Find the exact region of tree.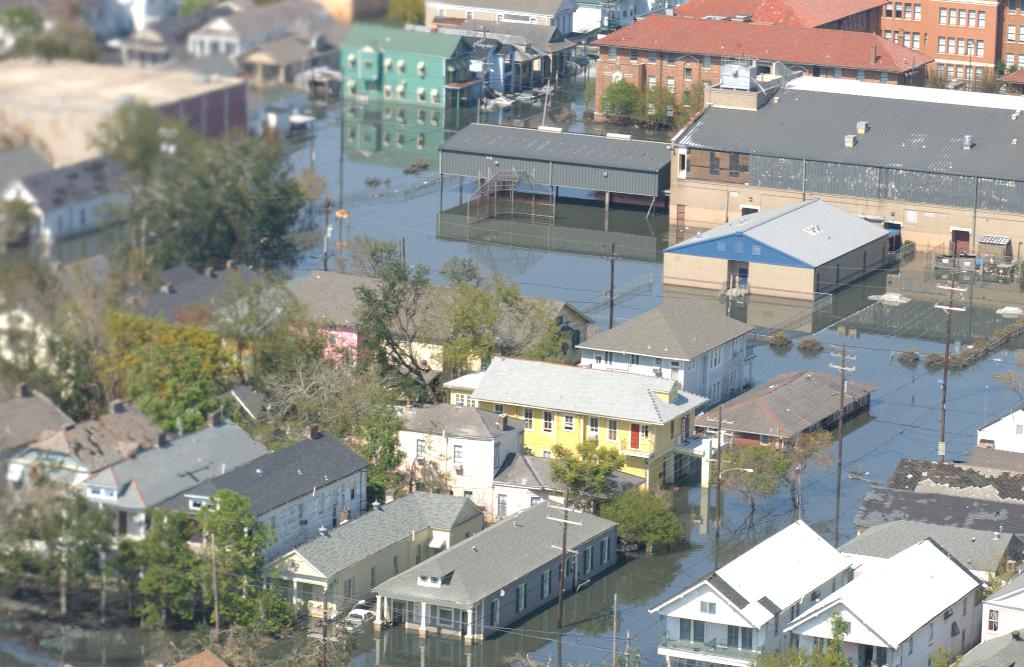
Exact region: 753,419,838,490.
